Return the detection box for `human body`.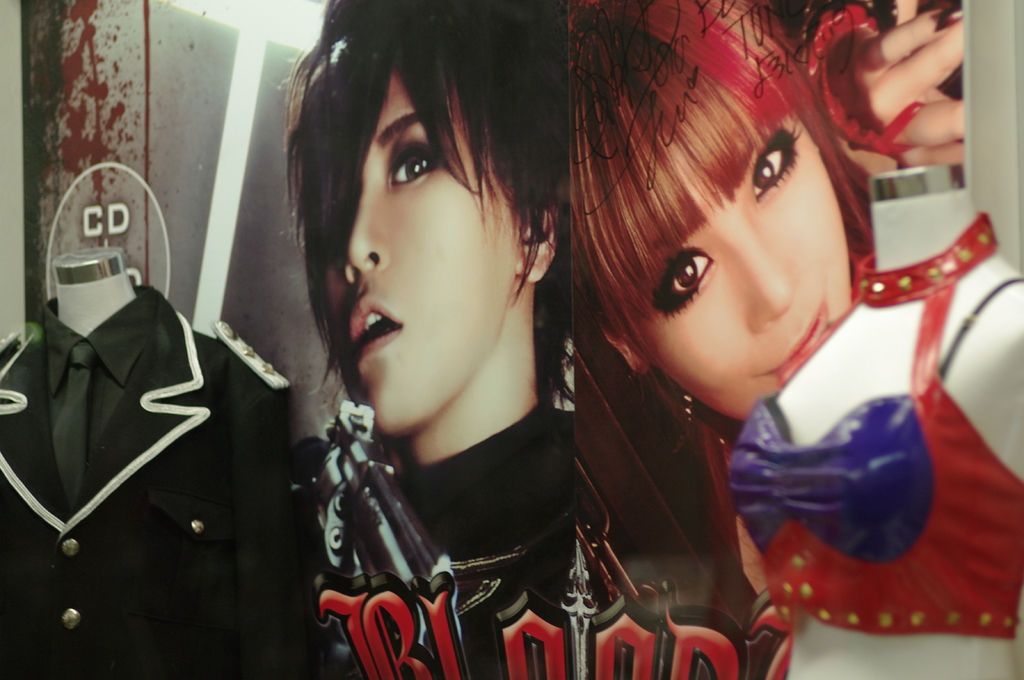
(546, 0, 1023, 679).
